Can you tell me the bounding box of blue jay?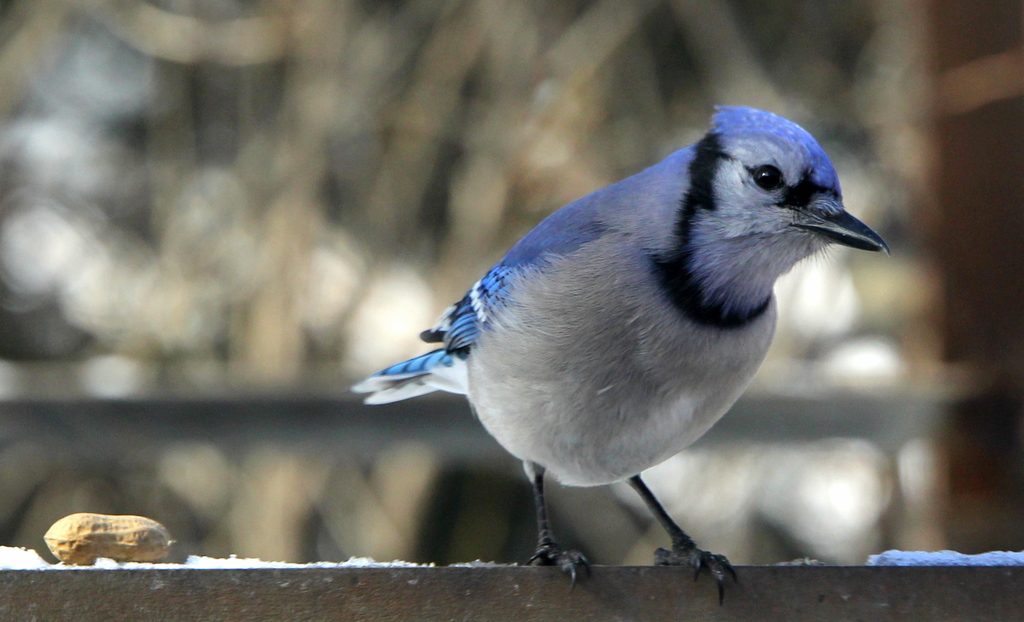
pyautogui.locateOnScreen(347, 103, 893, 610).
